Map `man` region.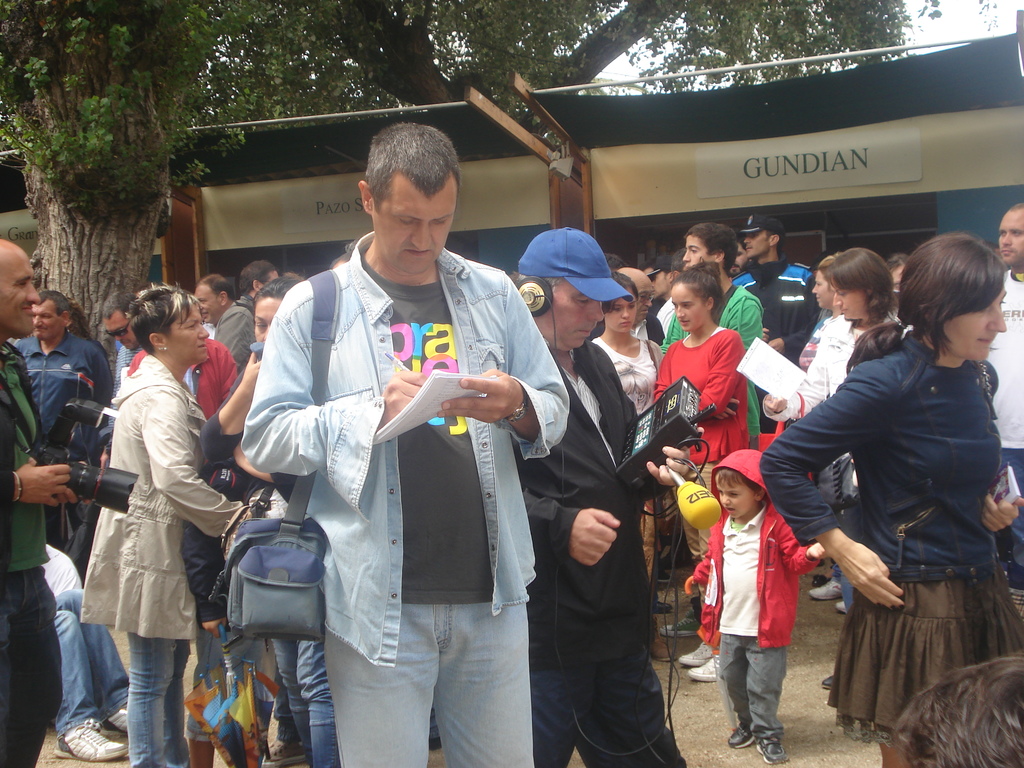
Mapped to BBox(737, 205, 812, 376).
